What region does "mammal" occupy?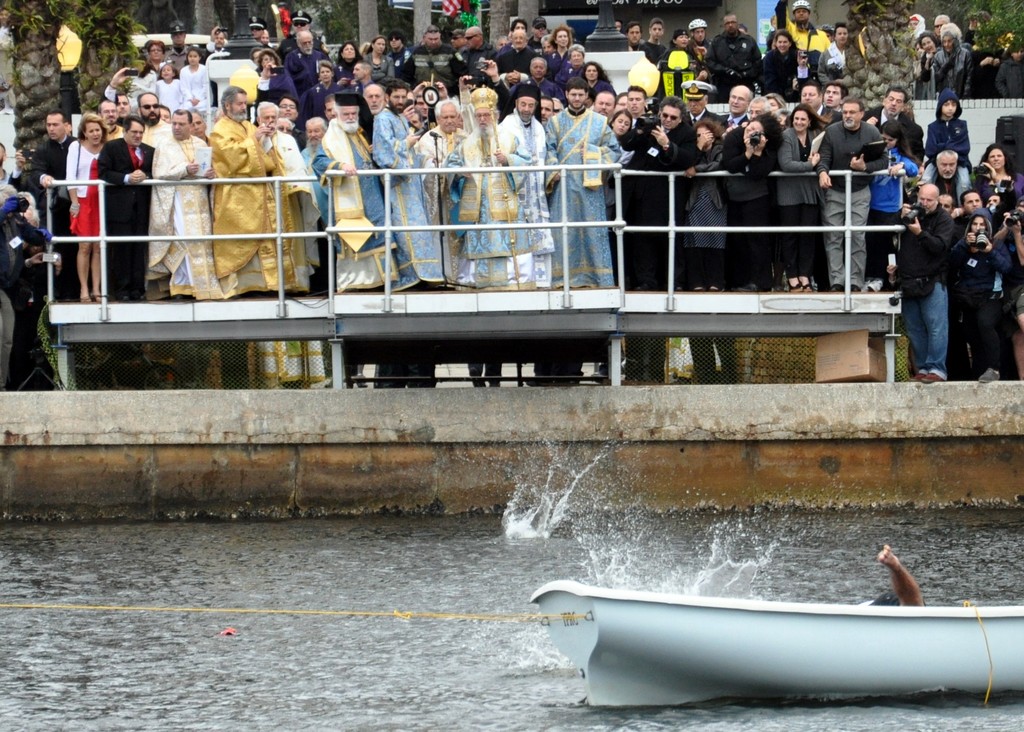
(x1=546, y1=76, x2=627, y2=284).
